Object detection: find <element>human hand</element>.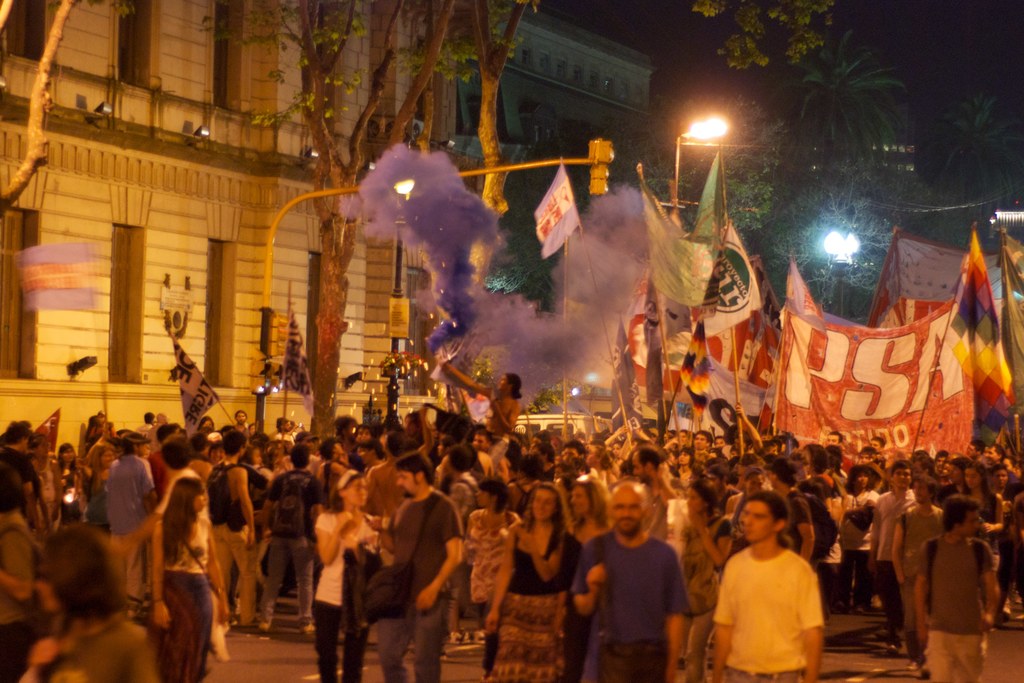
l=334, t=509, r=354, b=528.
